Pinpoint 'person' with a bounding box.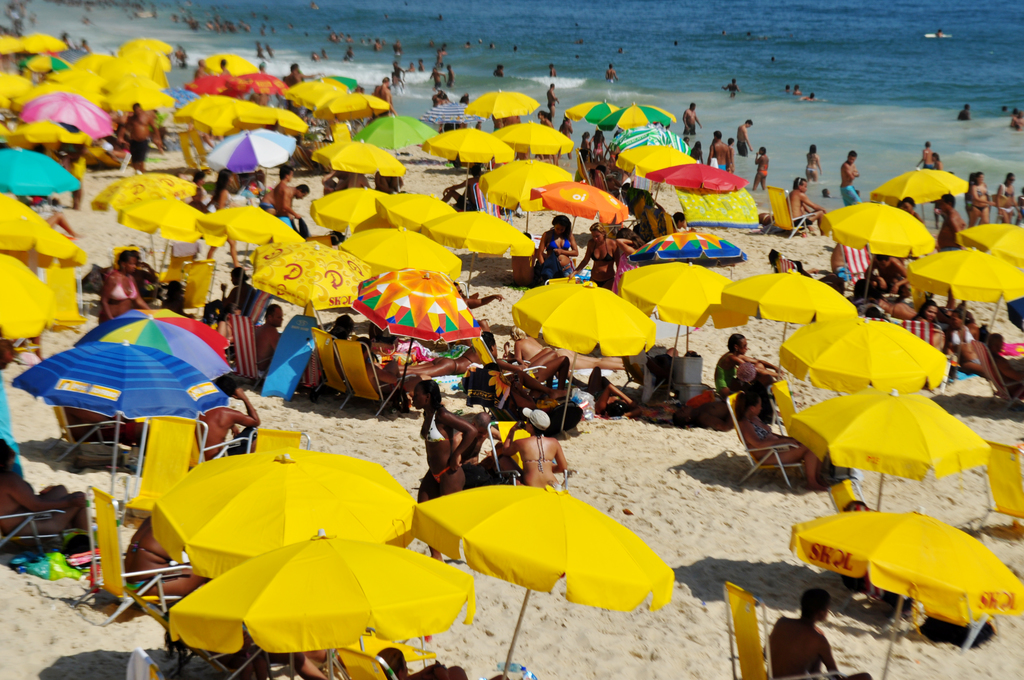
(left=714, top=332, right=787, bottom=398).
